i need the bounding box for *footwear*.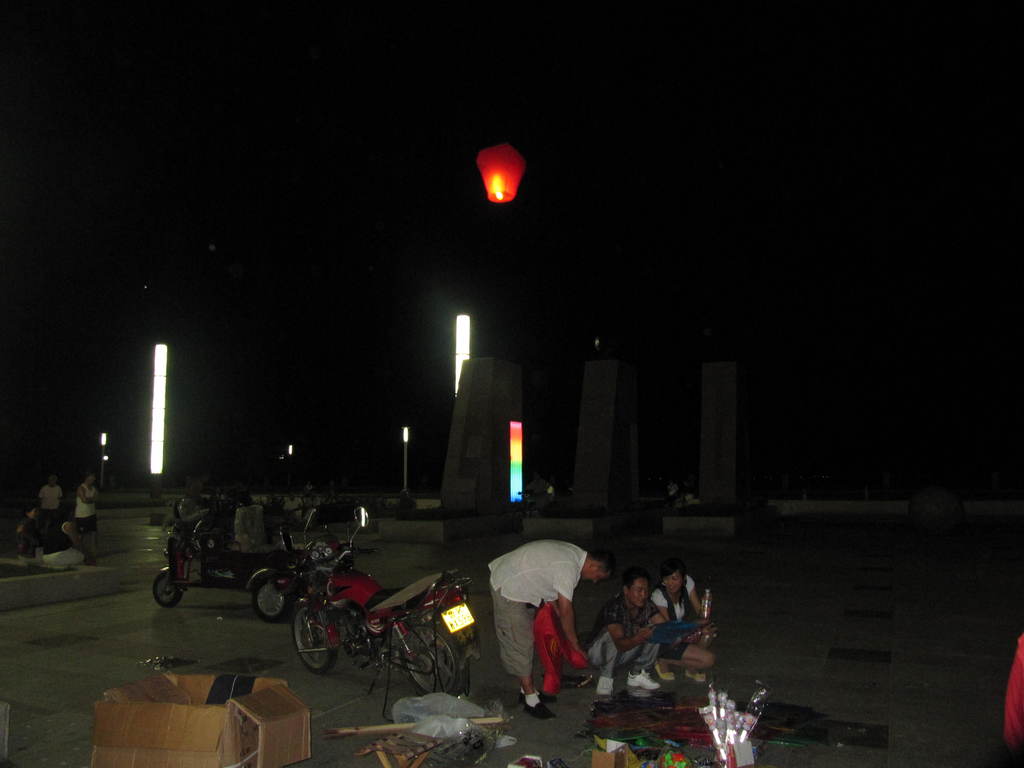
Here it is: [684,675,707,684].
